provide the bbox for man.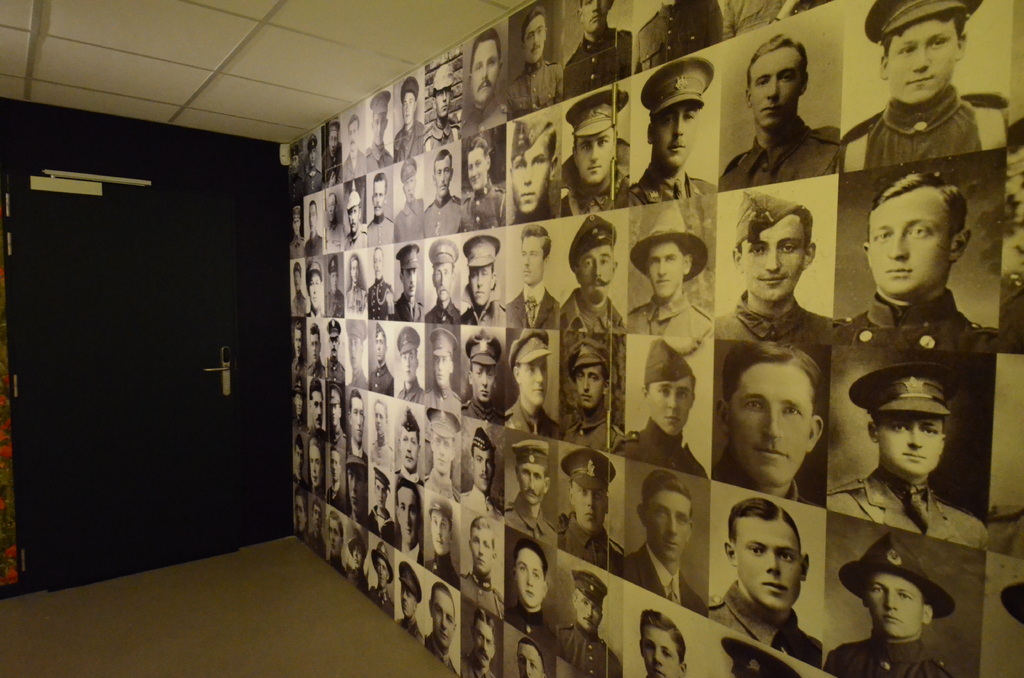
crop(344, 258, 369, 318).
